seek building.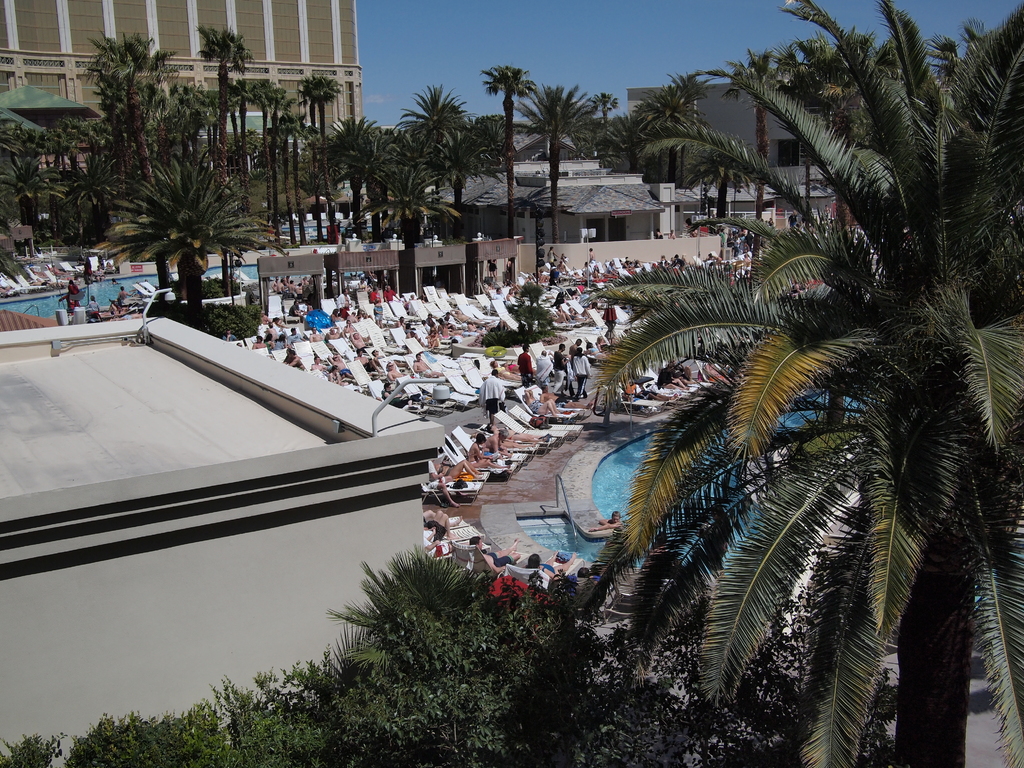
box=[624, 76, 825, 243].
